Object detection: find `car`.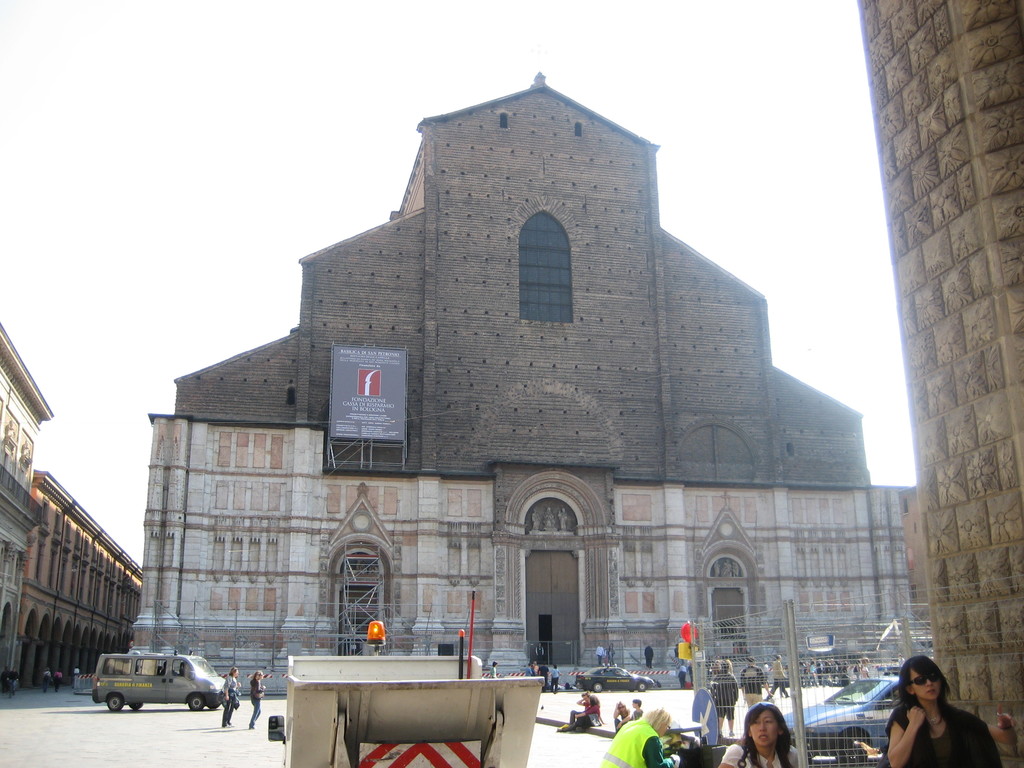
Rect(572, 668, 655, 691).
